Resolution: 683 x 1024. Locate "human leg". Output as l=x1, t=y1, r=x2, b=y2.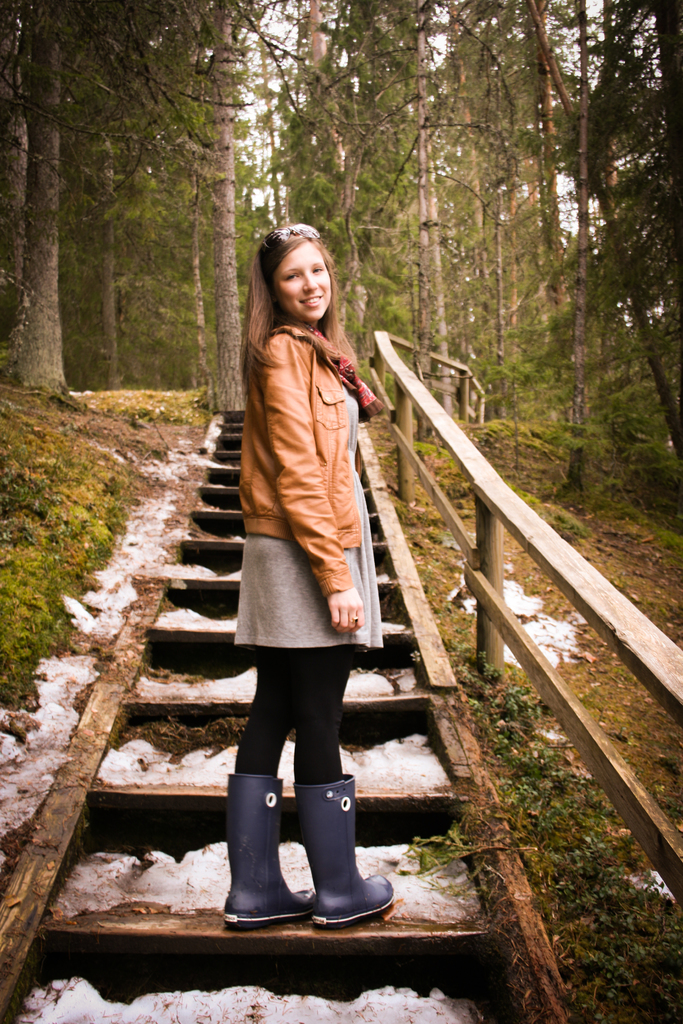
l=218, t=518, r=313, b=919.
